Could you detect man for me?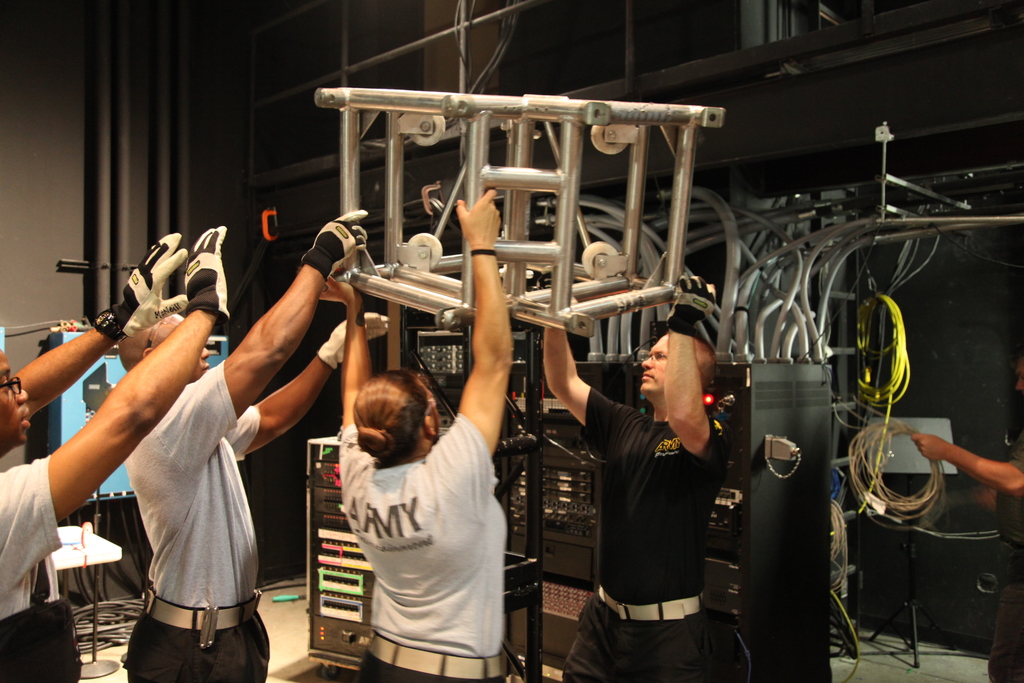
Detection result: [0,228,229,682].
